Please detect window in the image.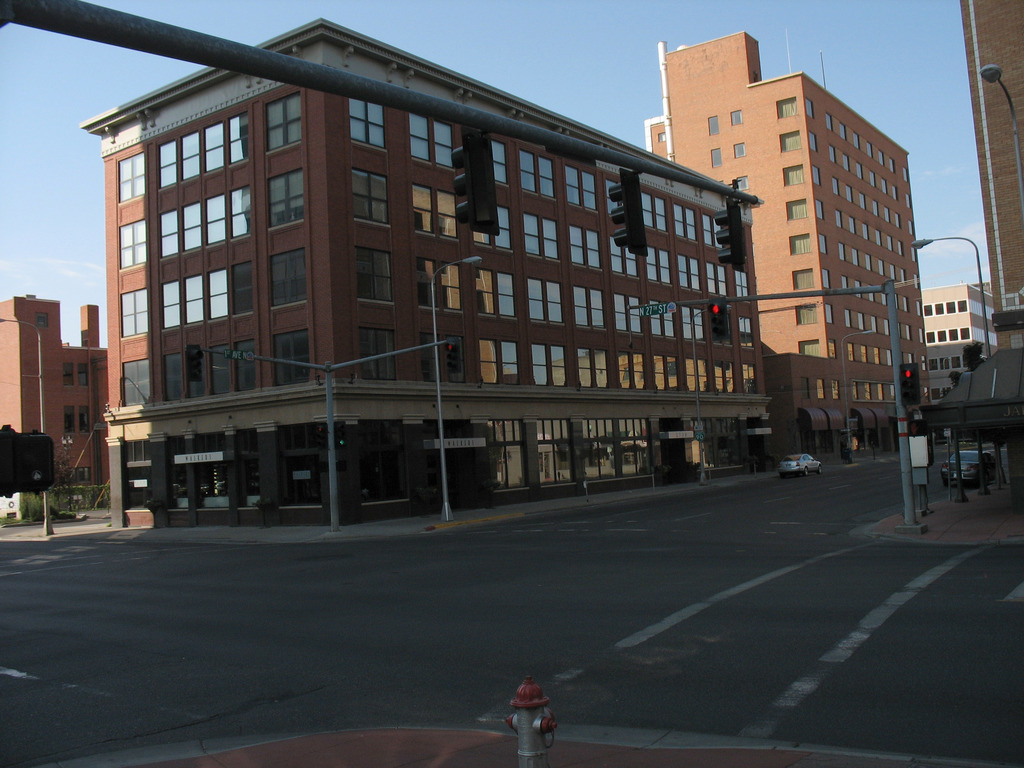
(x1=733, y1=108, x2=739, y2=124).
